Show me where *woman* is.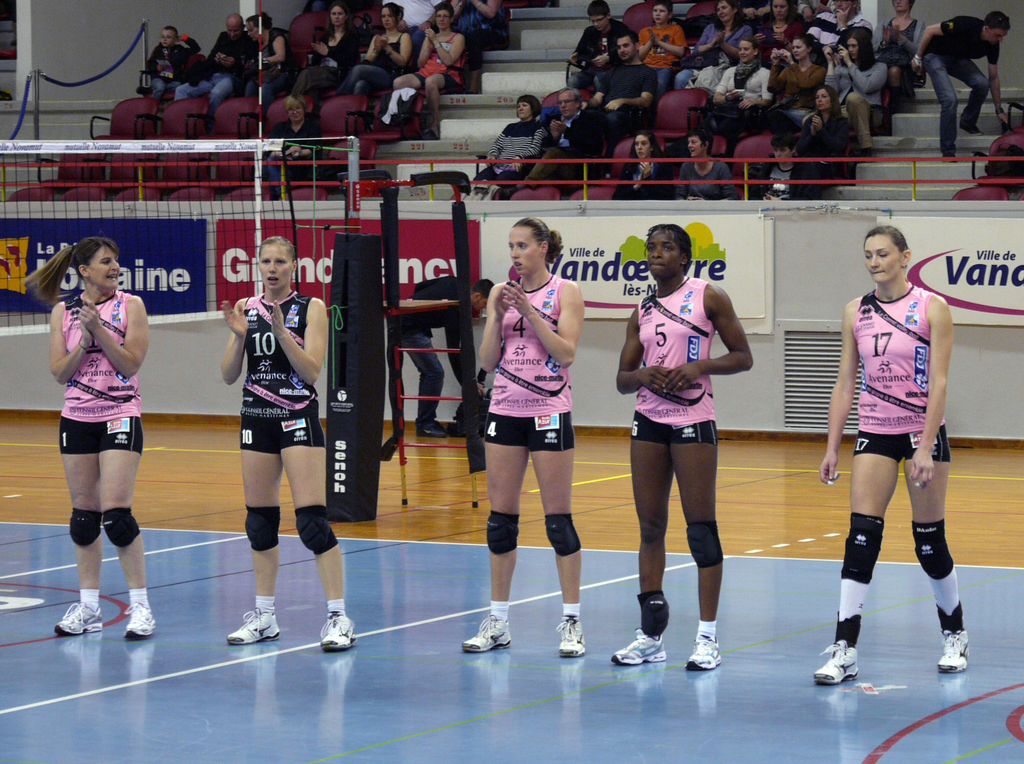
*woman* is at pyautogui.locateOnScreen(395, 6, 464, 126).
